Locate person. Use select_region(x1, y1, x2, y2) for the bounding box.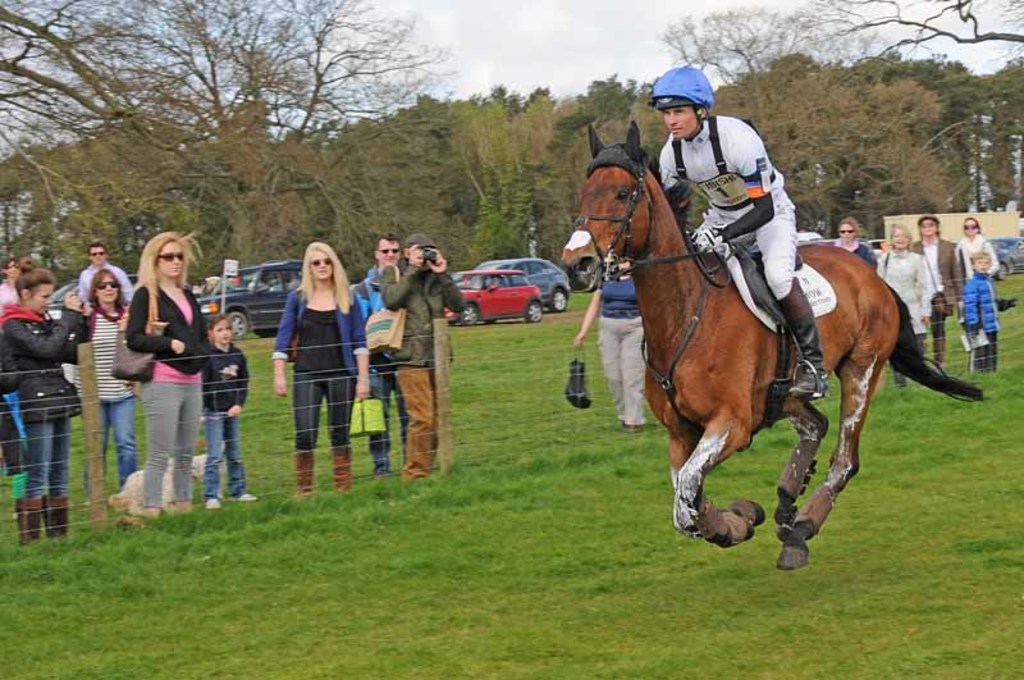
select_region(653, 65, 837, 403).
